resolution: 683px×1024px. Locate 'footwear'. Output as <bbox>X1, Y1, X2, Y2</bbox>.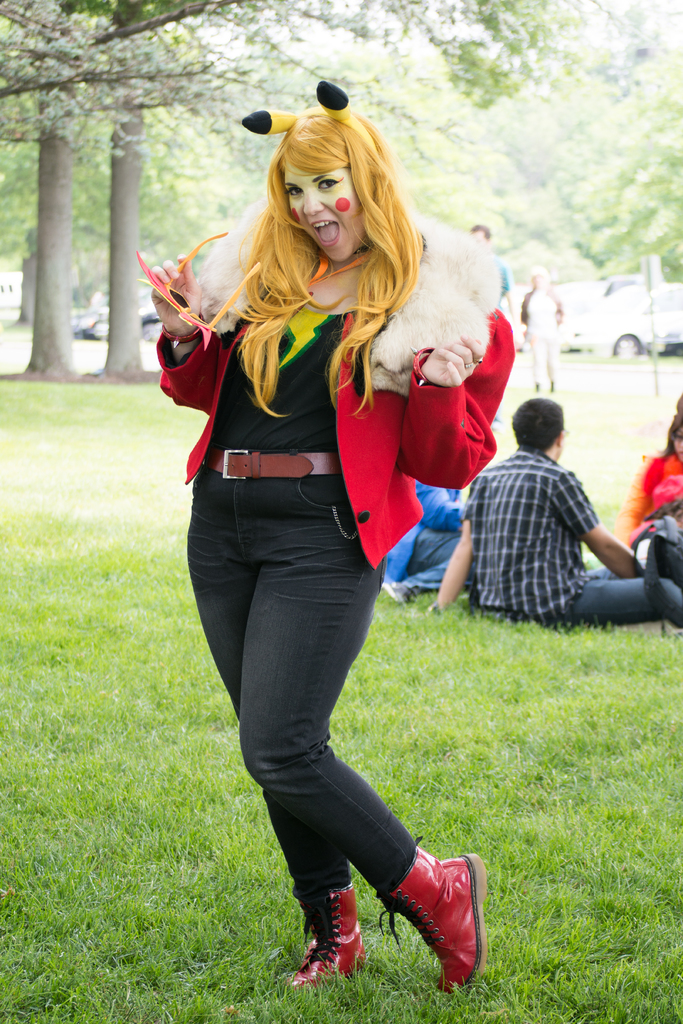
<bbox>380, 578, 420, 606</bbox>.
